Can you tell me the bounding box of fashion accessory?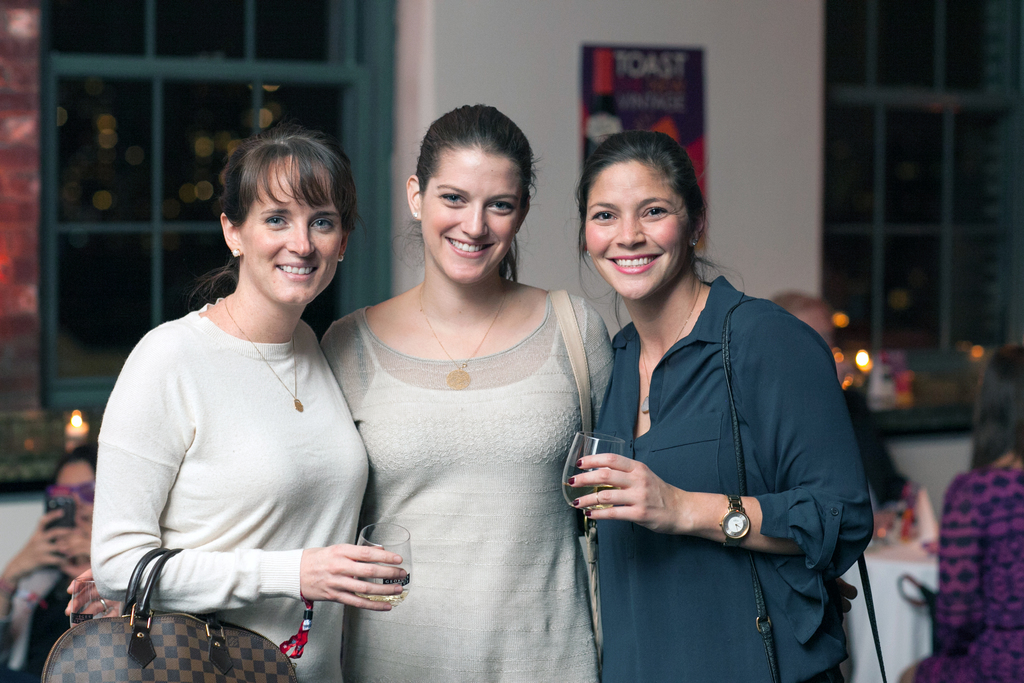
(left=719, top=295, right=888, bottom=682).
